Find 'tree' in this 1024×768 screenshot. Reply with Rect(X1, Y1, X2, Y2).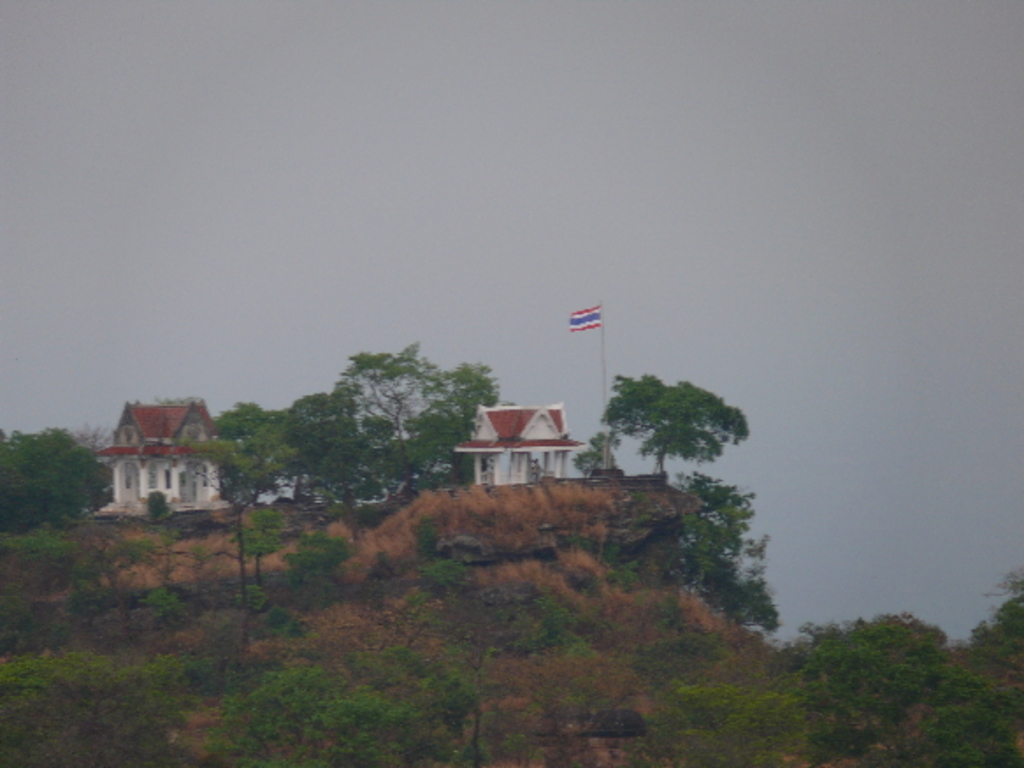
Rect(343, 330, 494, 490).
